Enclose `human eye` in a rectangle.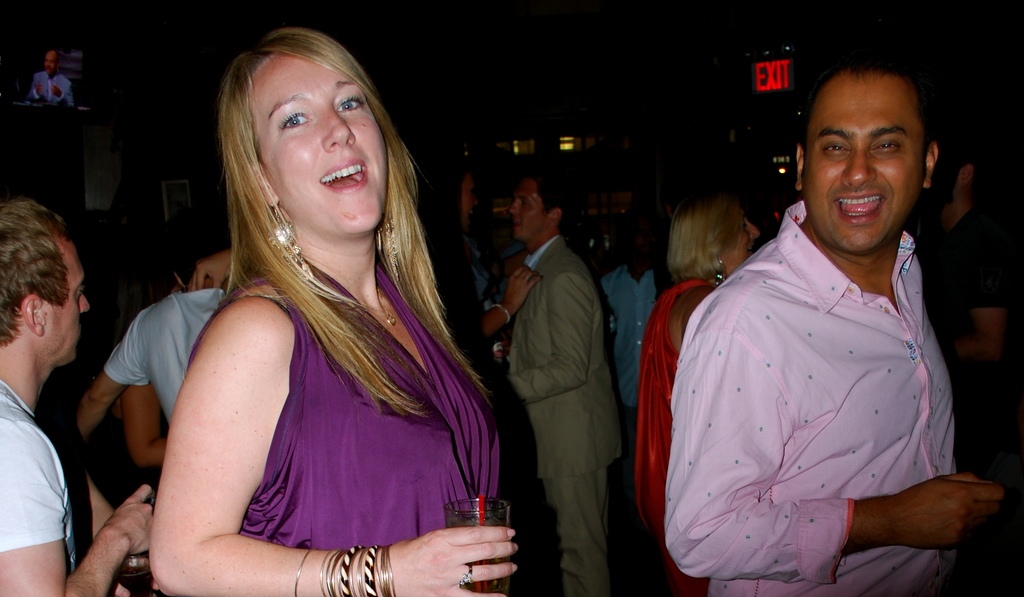
[334, 95, 367, 114].
